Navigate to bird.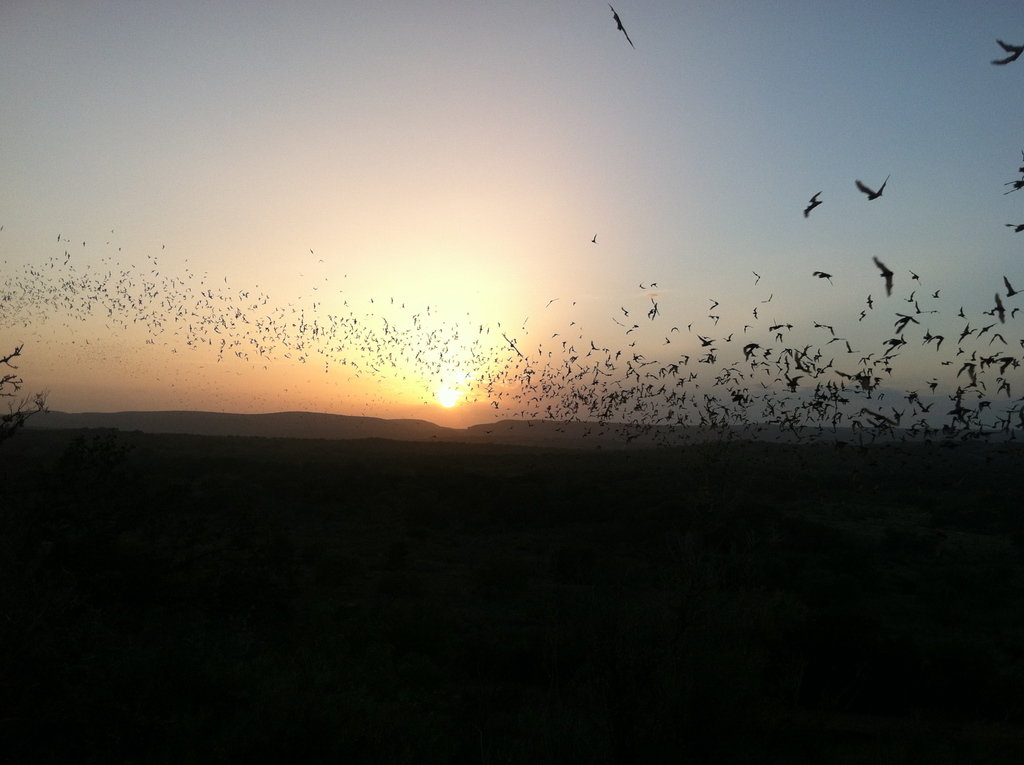
Navigation target: (989,38,1023,69).
